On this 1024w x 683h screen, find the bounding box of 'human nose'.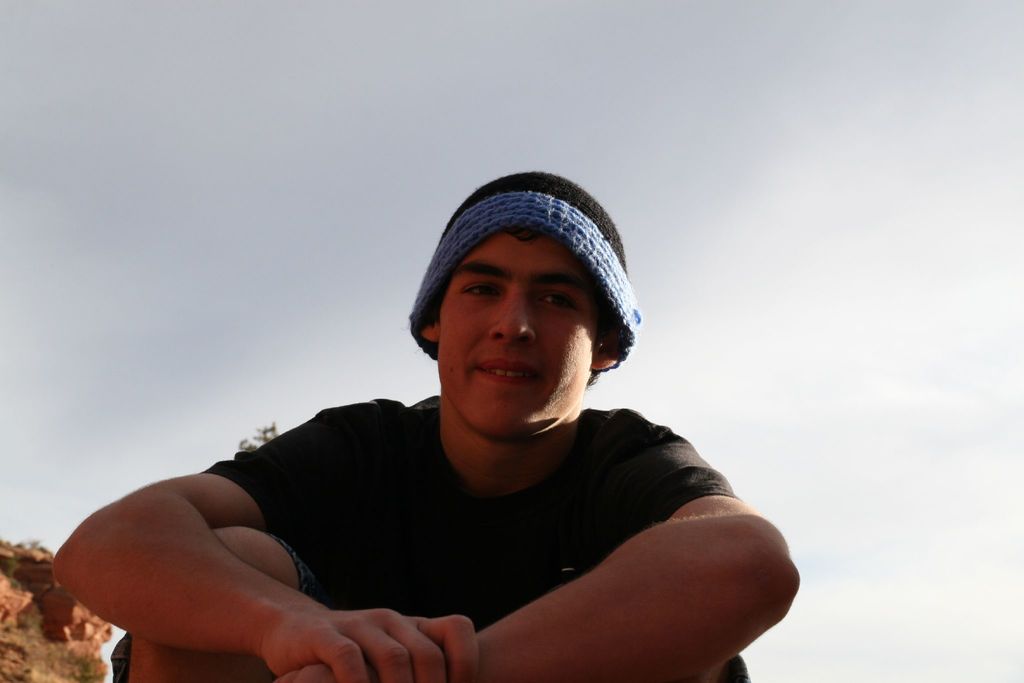
Bounding box: {"x1": 486, "y1": 297, "x2": 535, "y2": 347}.
